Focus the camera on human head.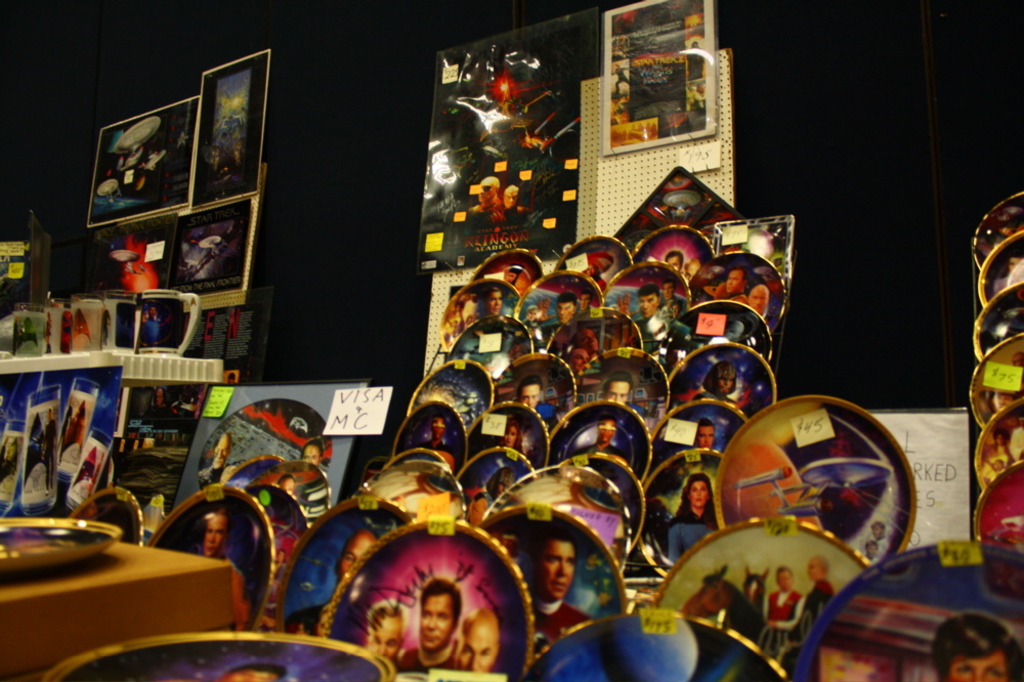
Focus region: left=722, top=266, right=743, bottom=295.
